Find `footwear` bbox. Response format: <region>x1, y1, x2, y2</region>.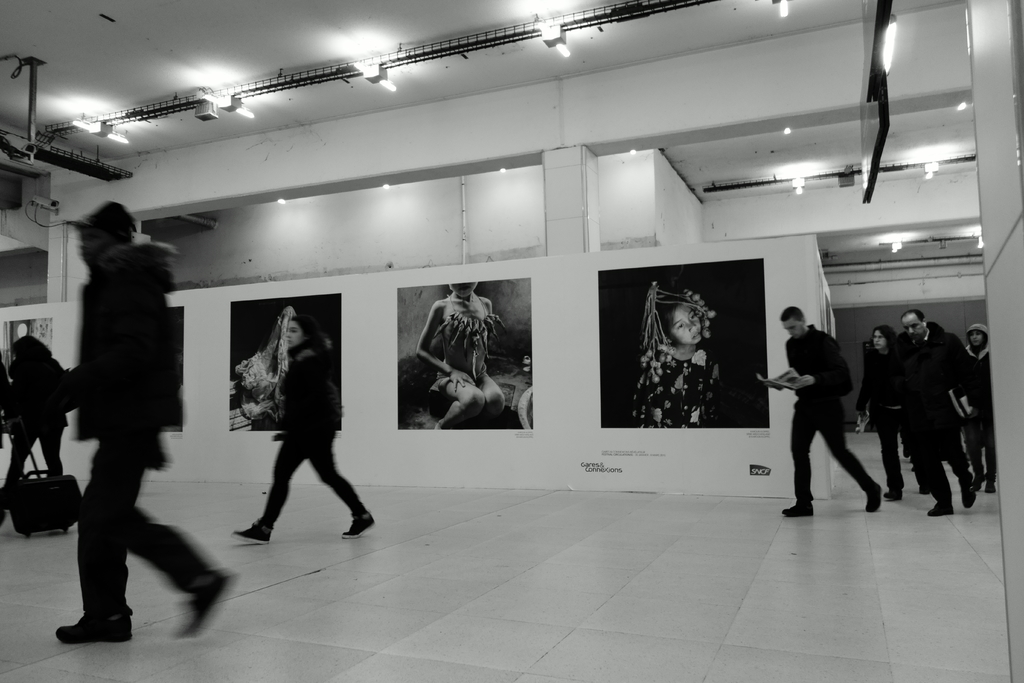
<region>966, 482, 973, 511</region>.
